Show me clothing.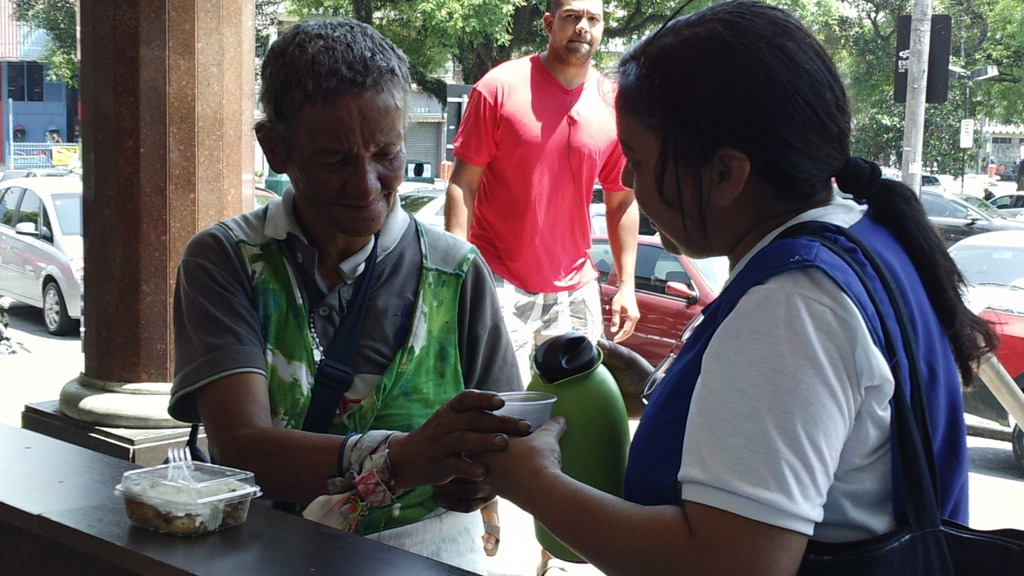
clothing is here: crop(168, 180, 533, 547).
